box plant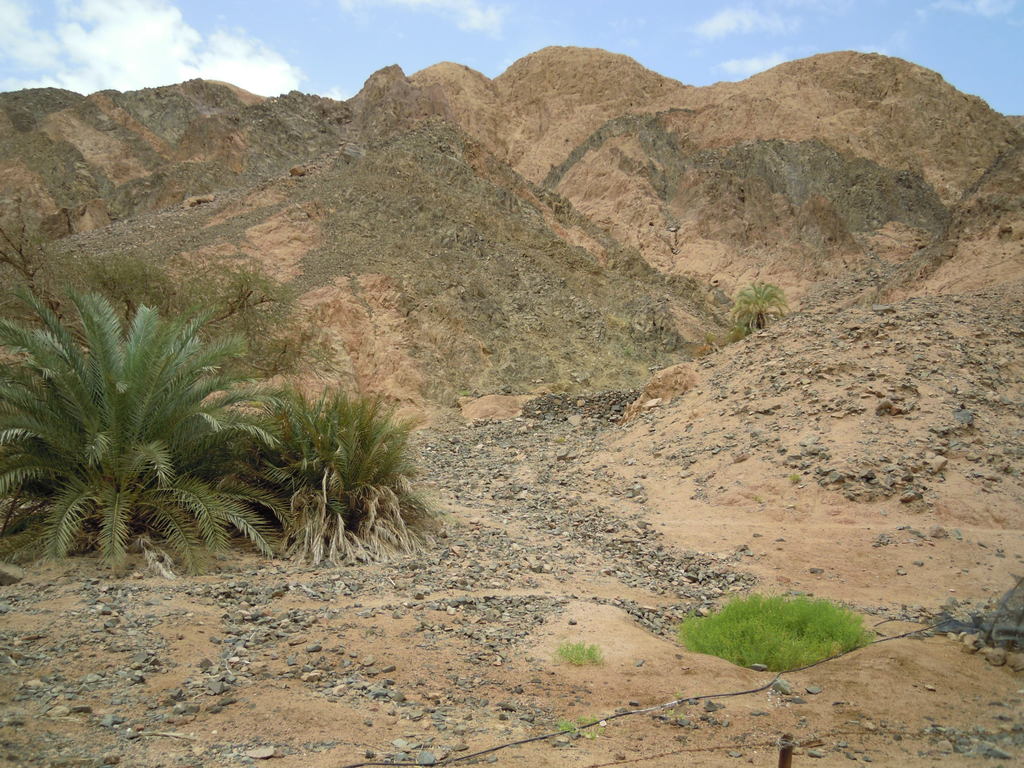
Rect(726, 278, 792, 340)
